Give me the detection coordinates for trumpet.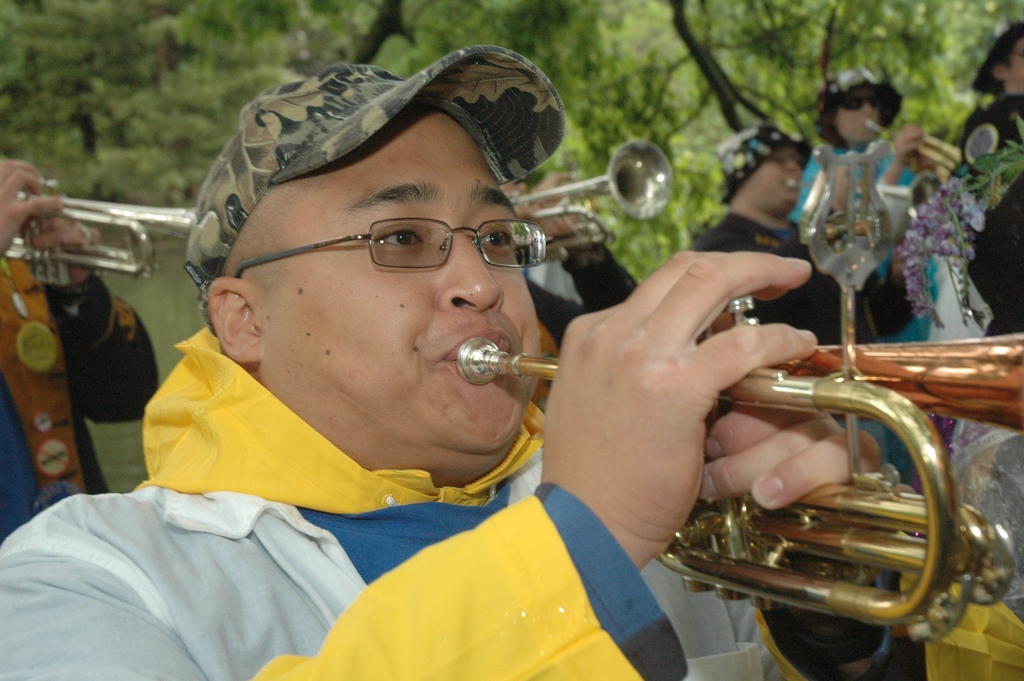
460, 293, 1023, 644.
